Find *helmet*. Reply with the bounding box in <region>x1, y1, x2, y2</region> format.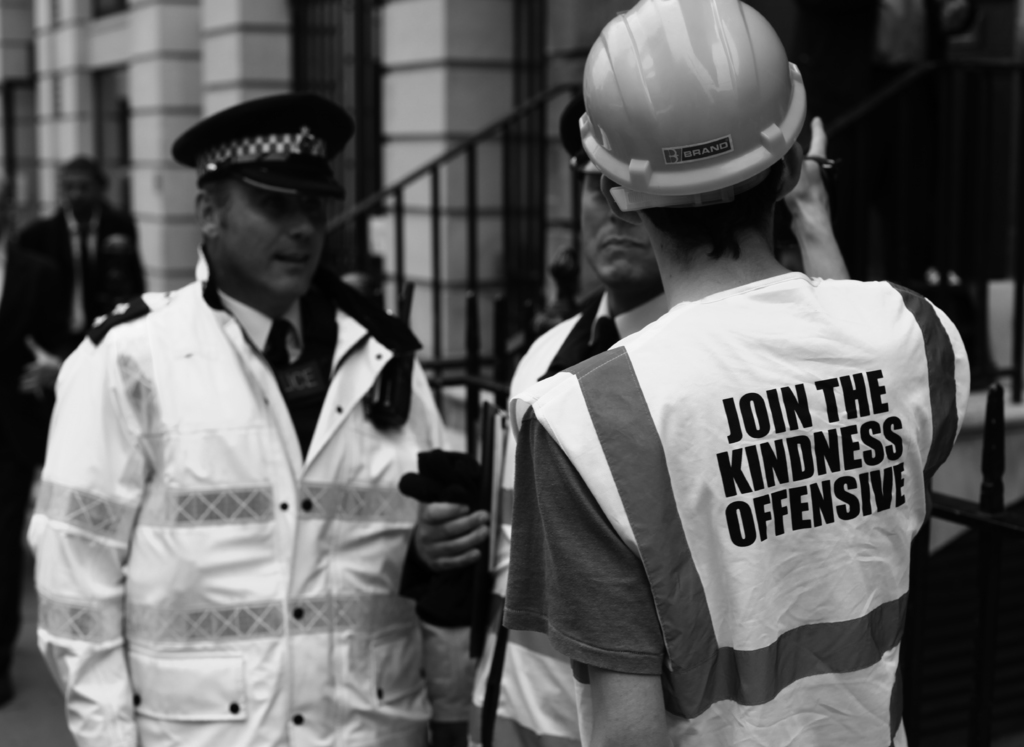
<region>589, 3, 813, 225</region>.
